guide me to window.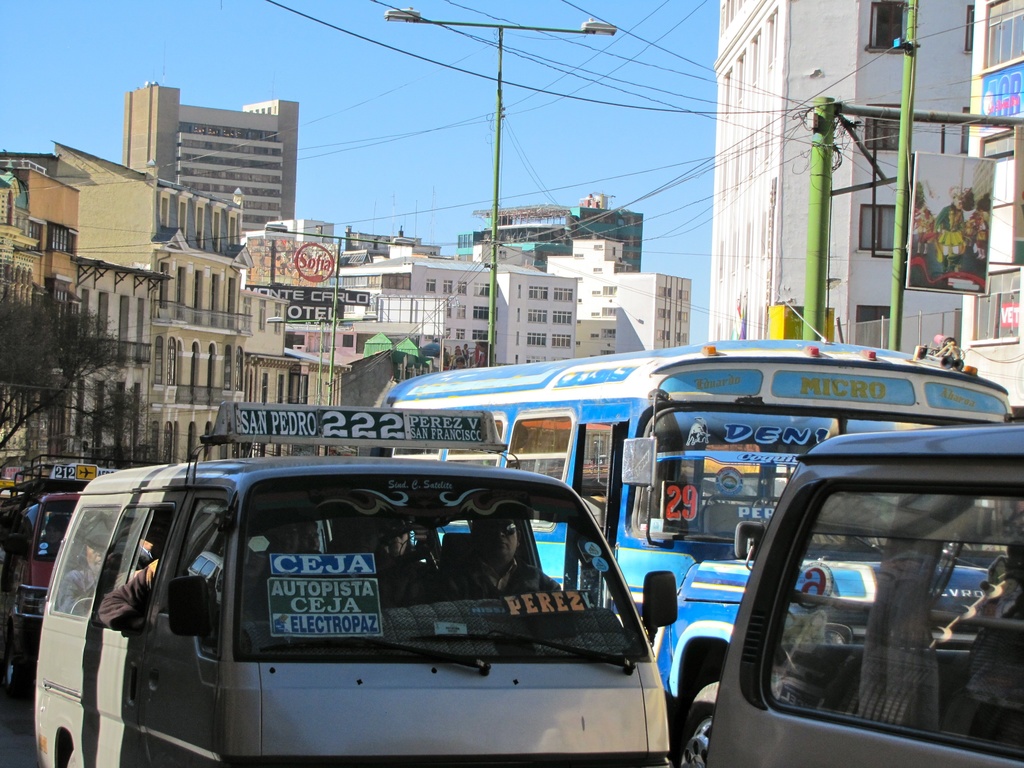
Guidance: <bbox>472, 331, 495, 342</bbox>.
